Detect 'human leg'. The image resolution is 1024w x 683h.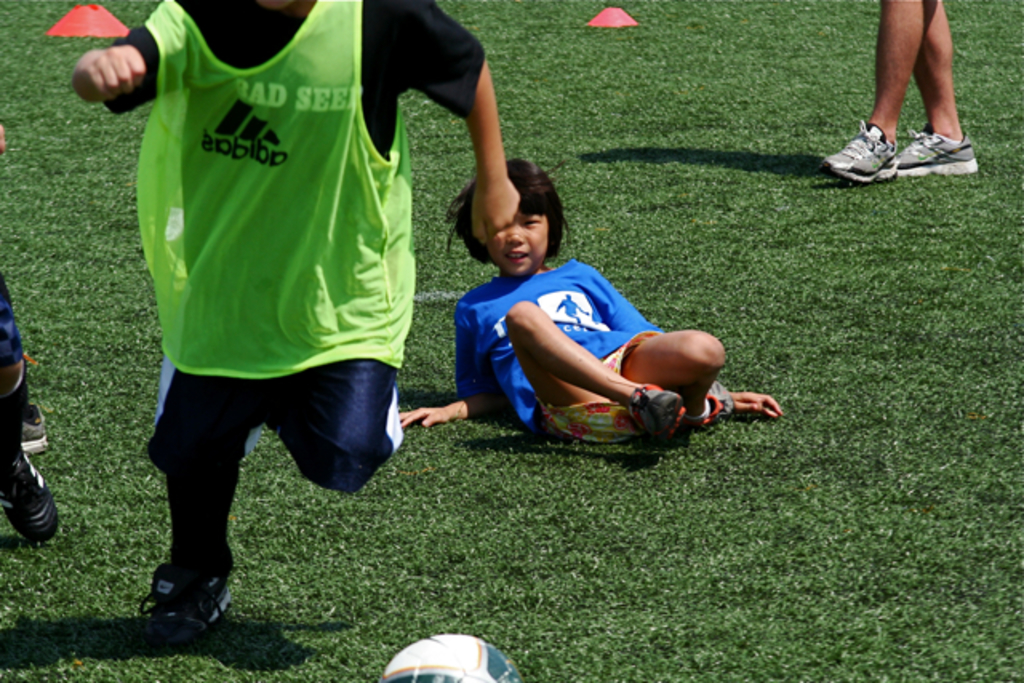
x1=278, y1=339, x2=408, y2=485.
